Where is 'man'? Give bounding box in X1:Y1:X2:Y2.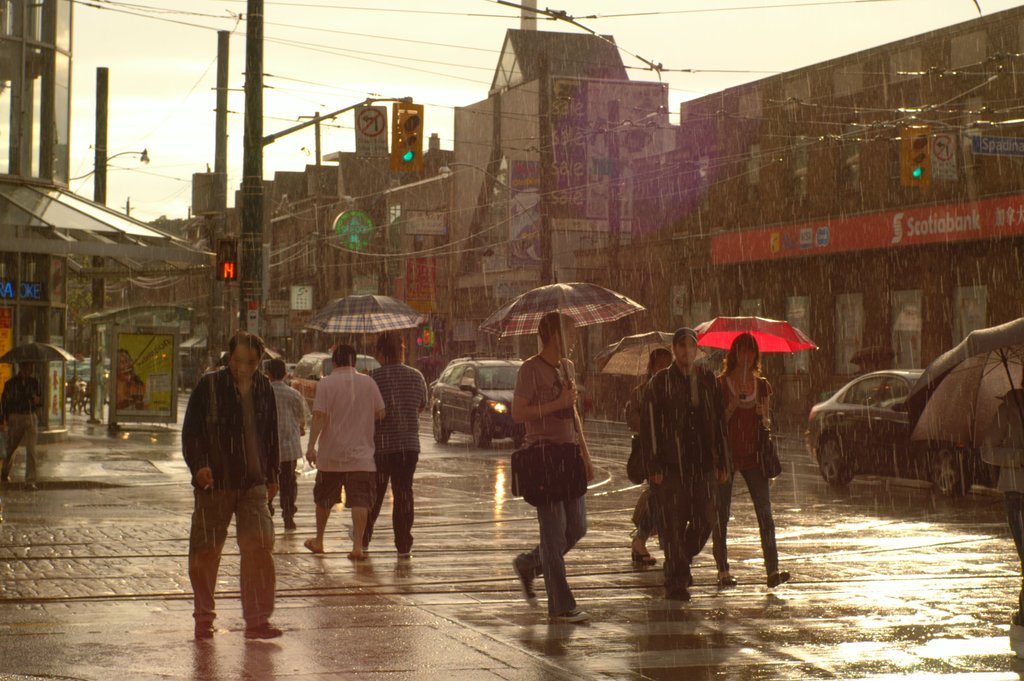
320:347:371:571.
